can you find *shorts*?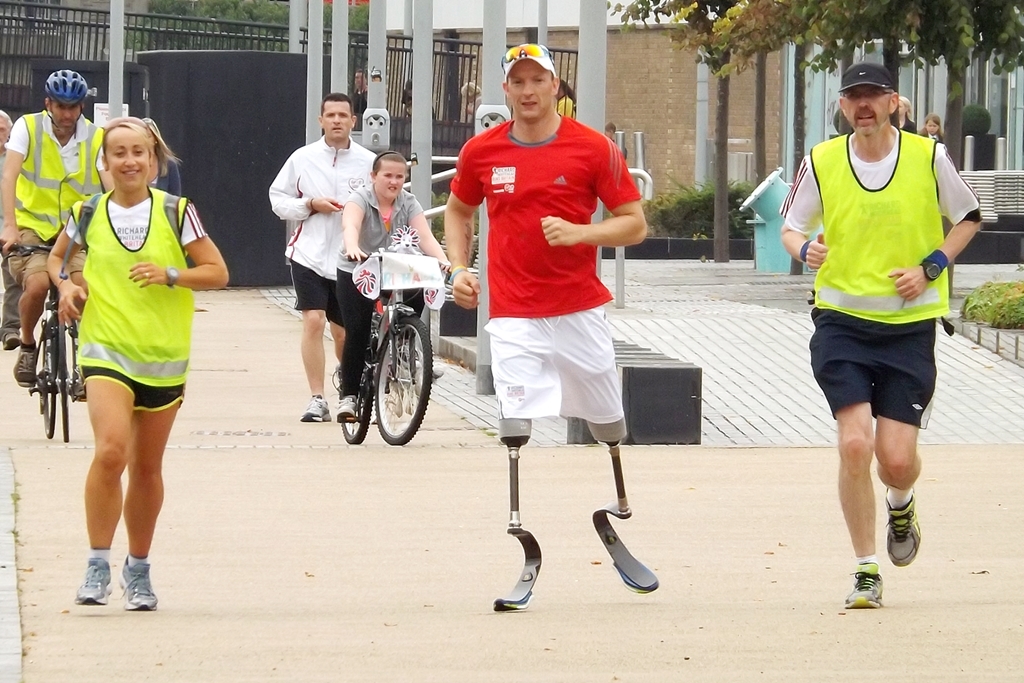
Yes, bounding box: select_region(807, 302, 953, 429).
